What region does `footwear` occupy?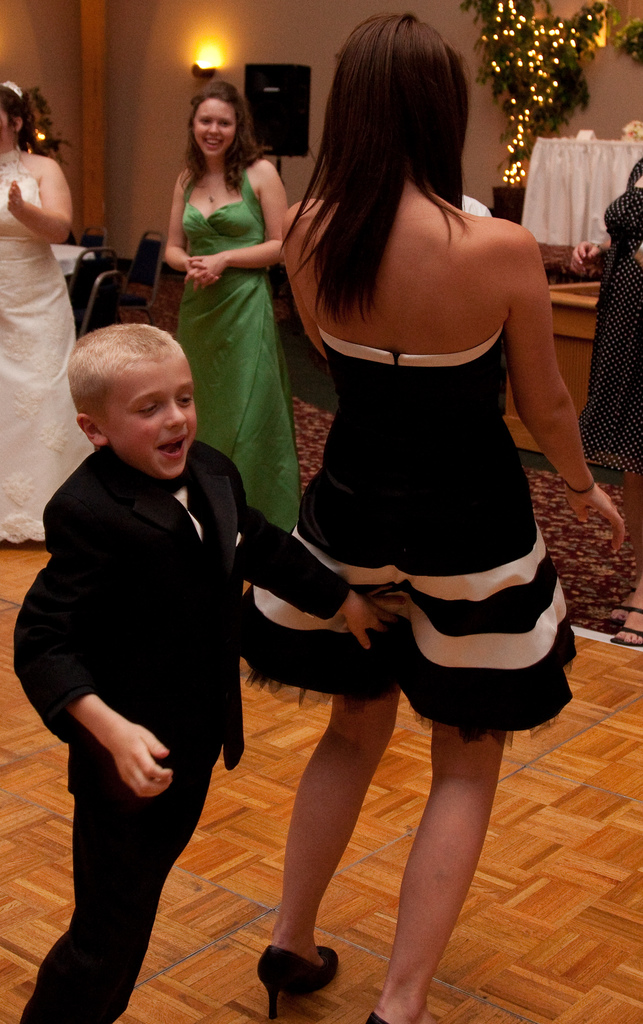
pyautogui.locateOnScreen(606, 593, 635, 634).
